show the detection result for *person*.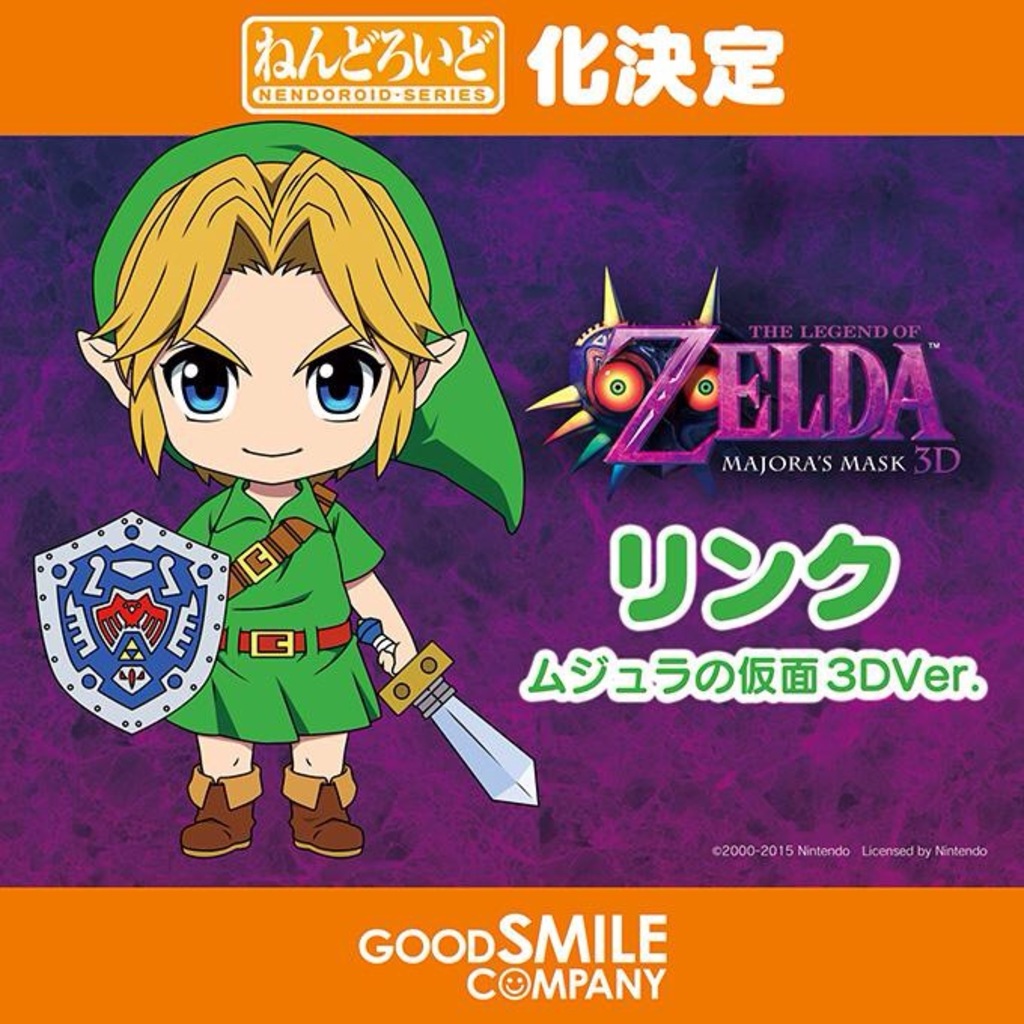
pyautogui.locateOnScreen(59, 136, 523, 840).
